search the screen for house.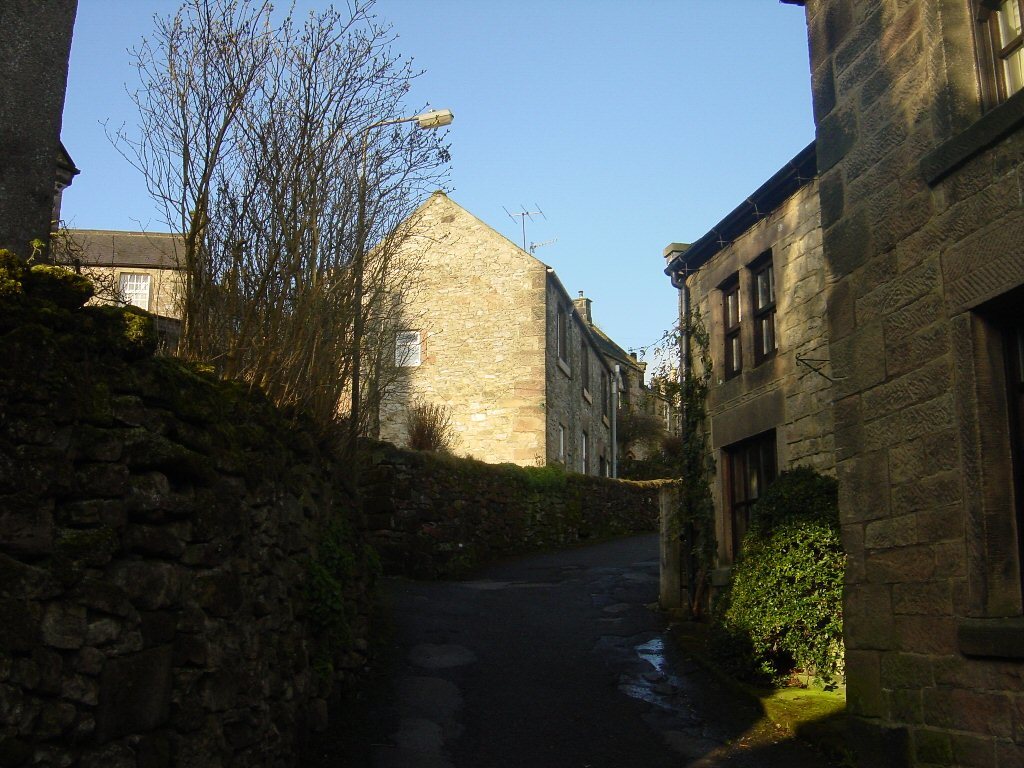
Found at bbox=(614, 354, 647, 478).
